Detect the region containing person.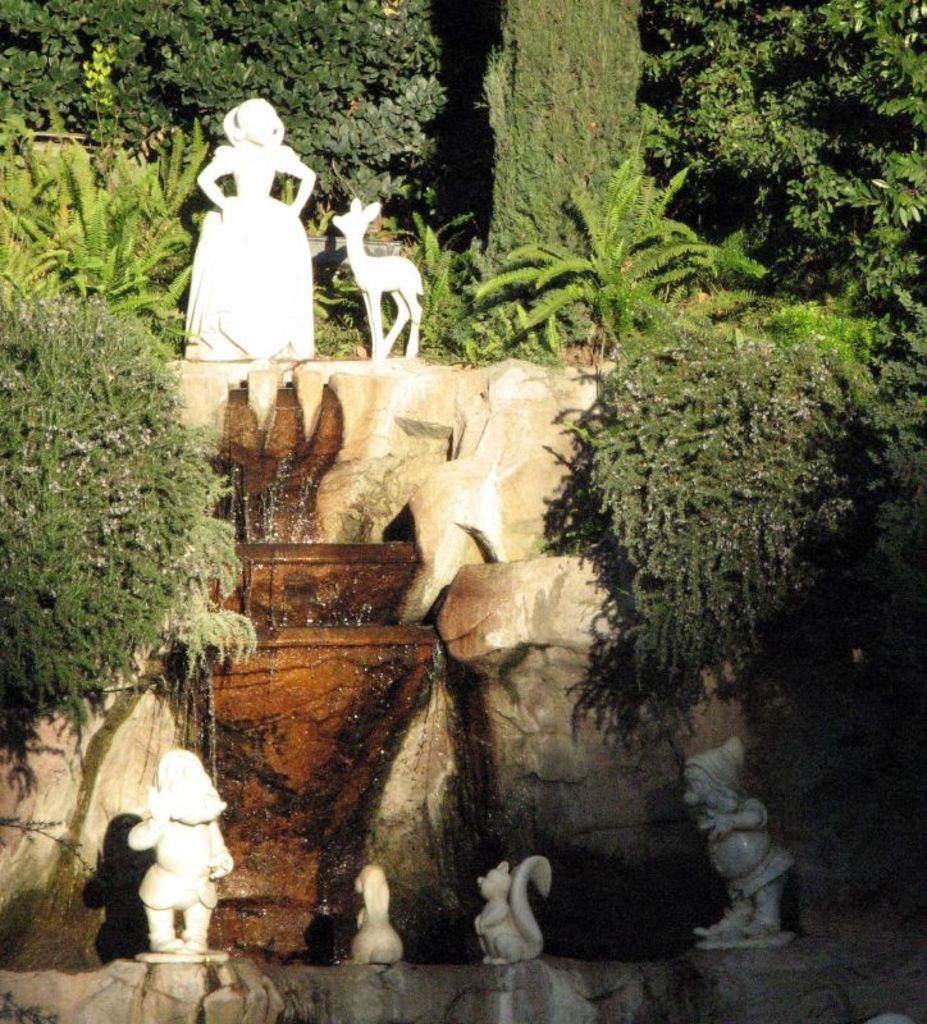
(x1=182, y1=91, x2=316, y2=365).
